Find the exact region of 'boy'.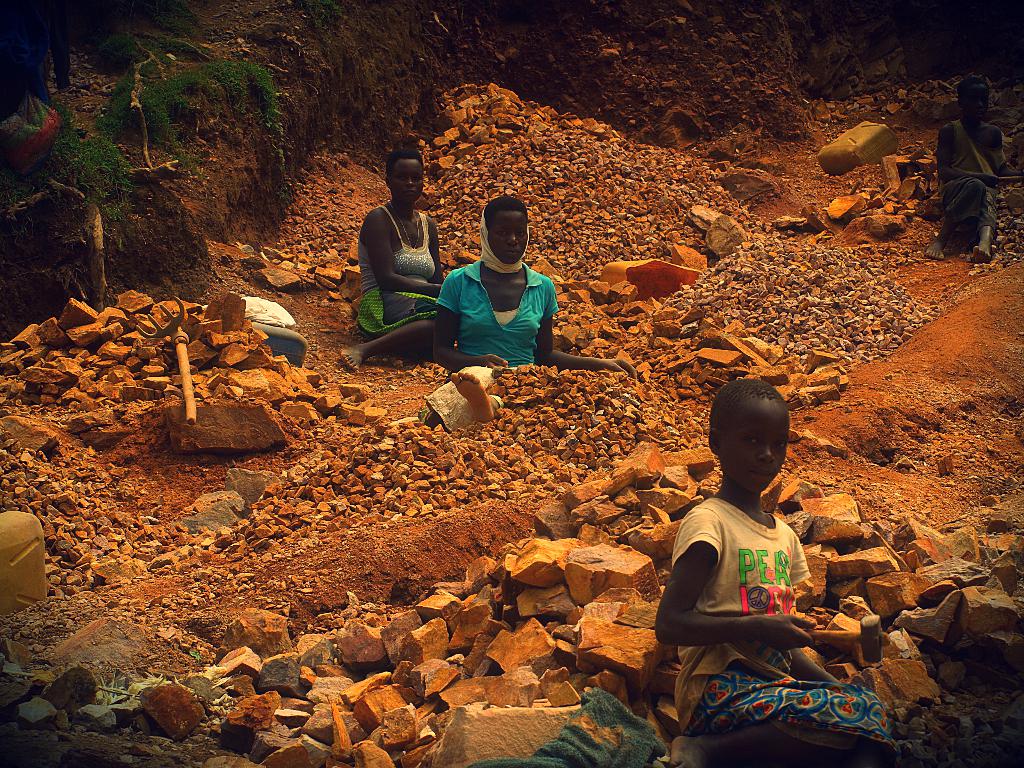
Exact region: (649, 371, 897, 767).
